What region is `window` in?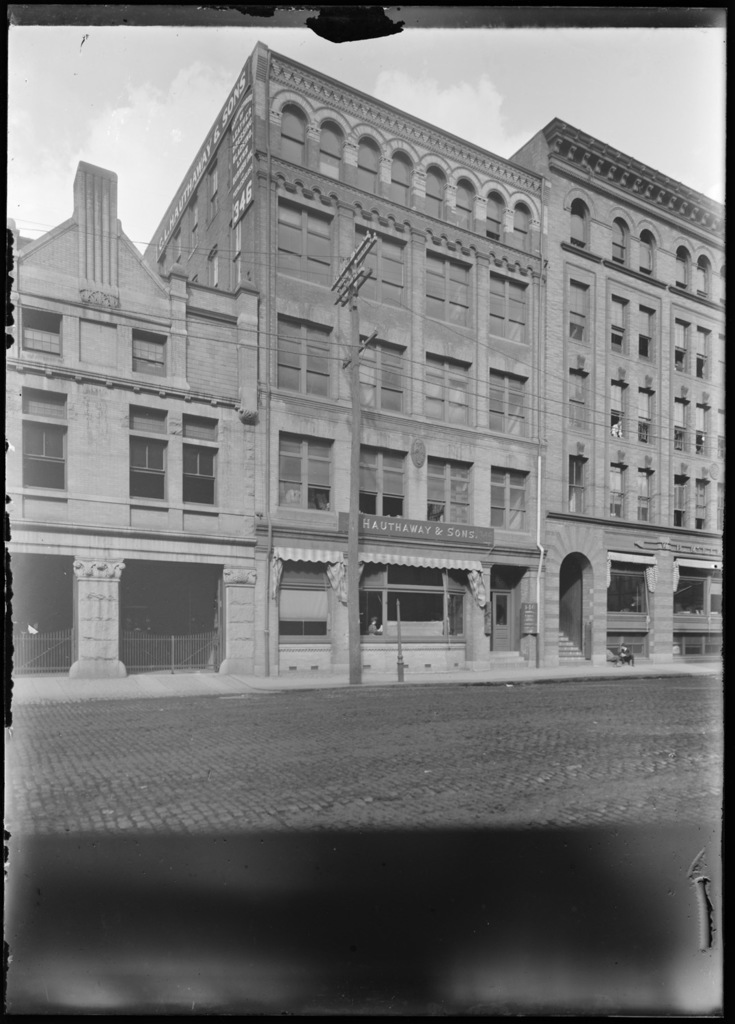
{"x1": 675, "y1": 474, "x2": 692, "y2": 528}.
